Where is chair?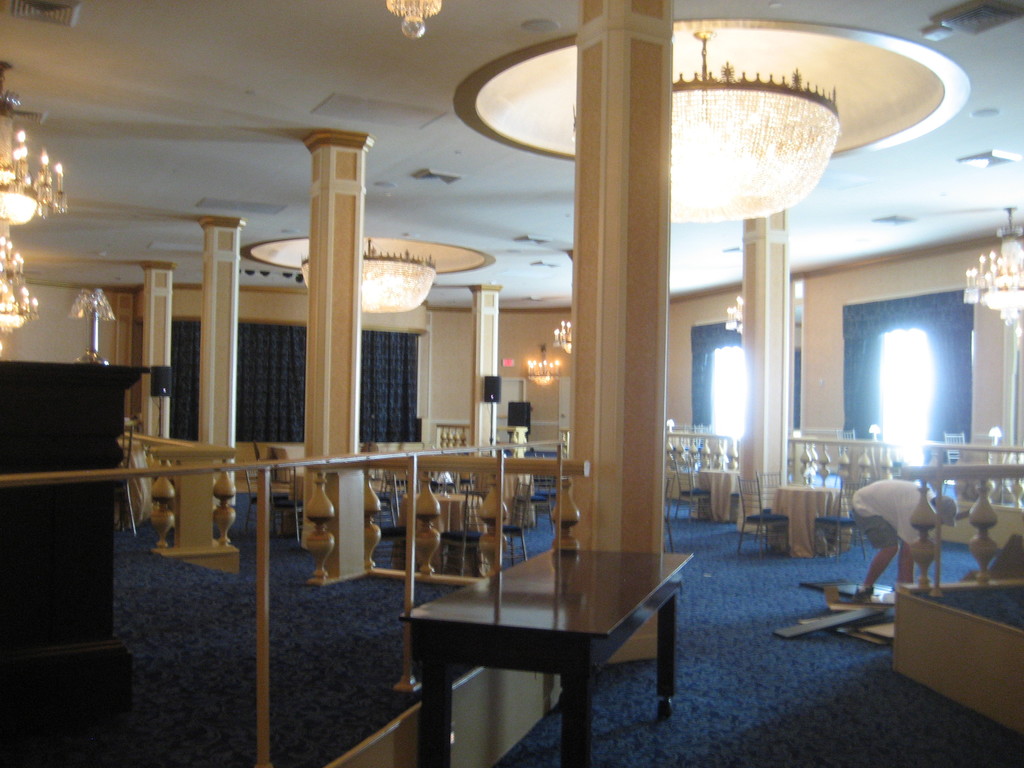
{"left": 113, "top": 427, "right": 144, "bottom": 529}.
